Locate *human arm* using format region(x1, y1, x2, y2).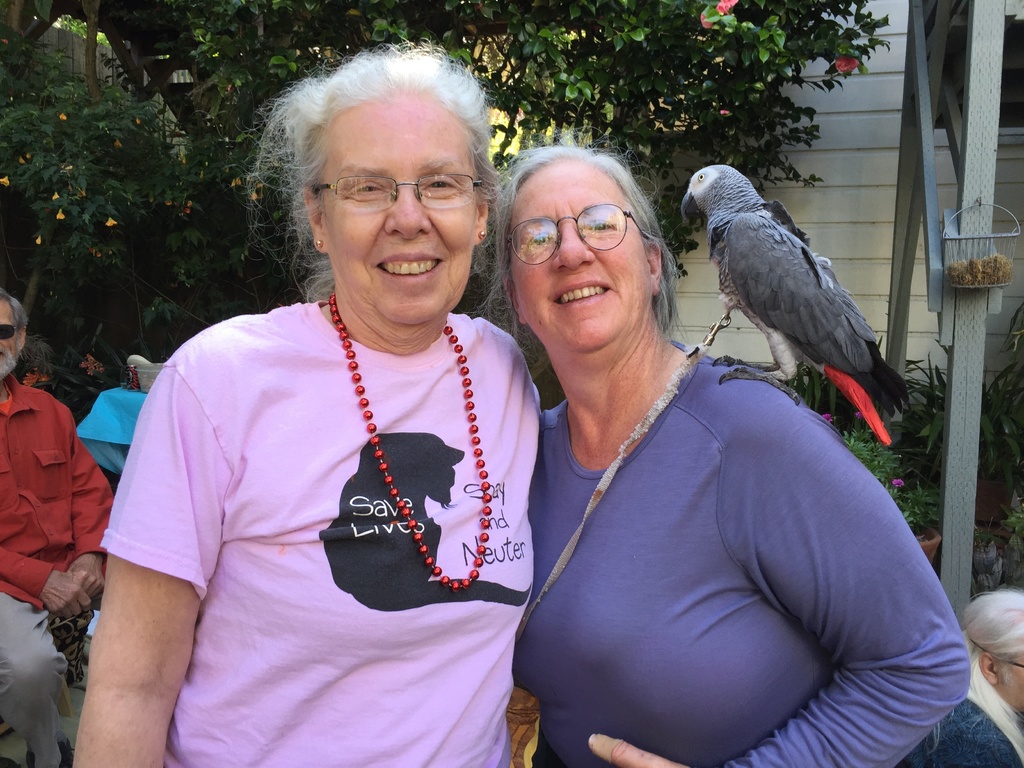
region(591, 392, 989, 767).
